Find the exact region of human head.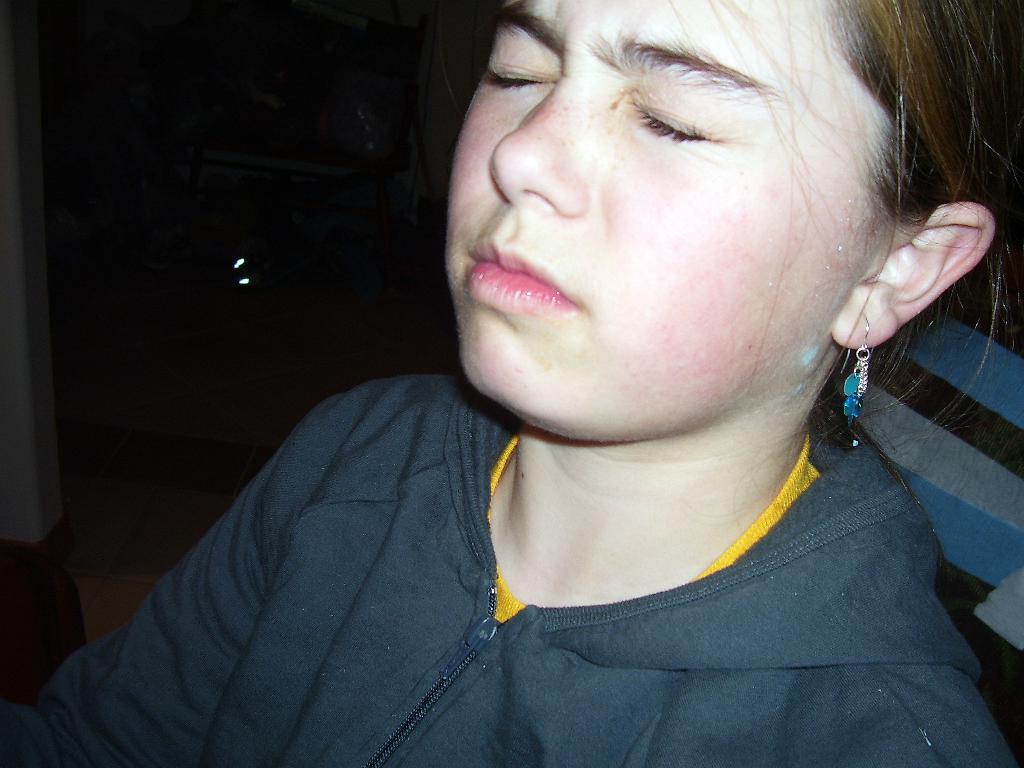
Exact region: [428, 22, 922, 419].
